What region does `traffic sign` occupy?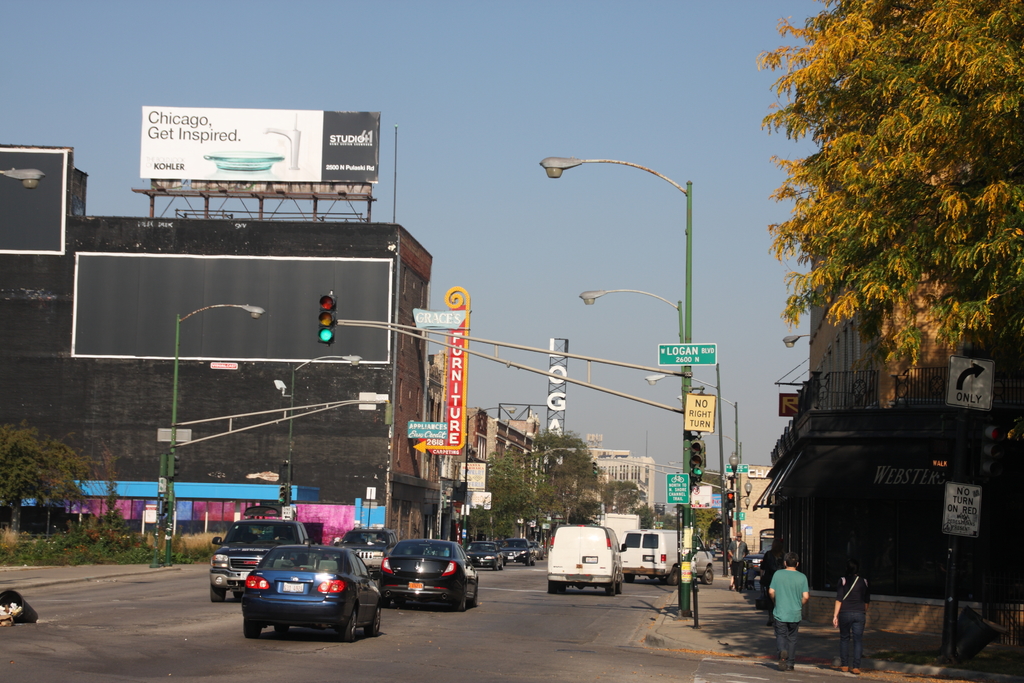
crop(656, 341, 716, 367).
